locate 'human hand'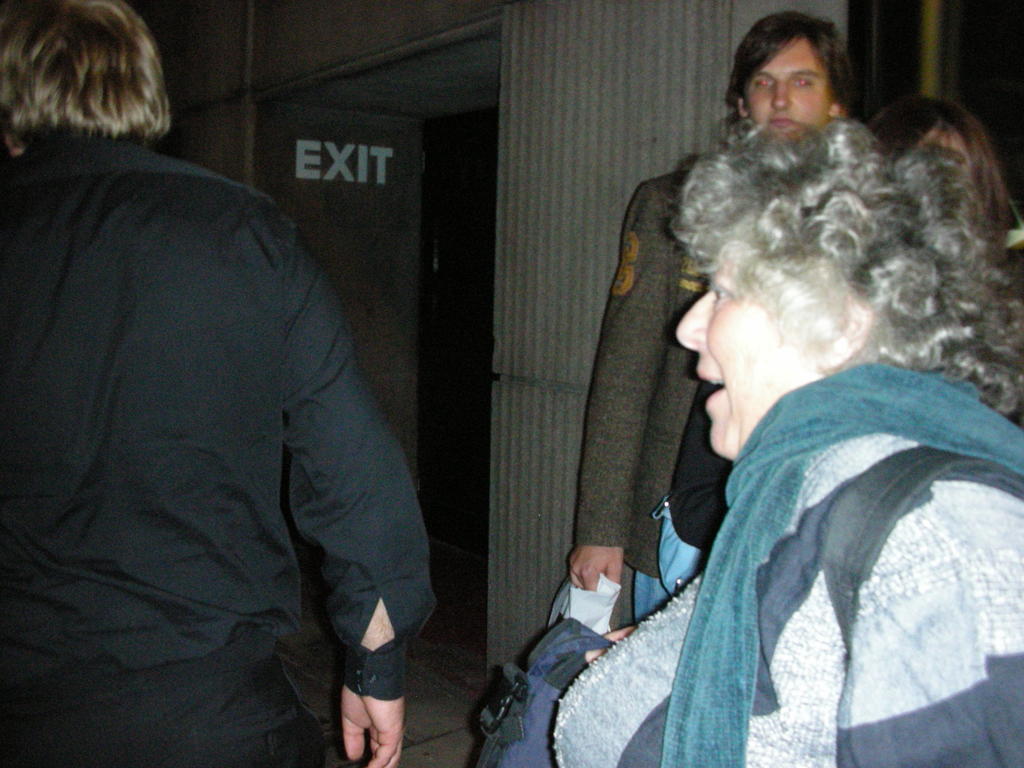
339,646,409,767
